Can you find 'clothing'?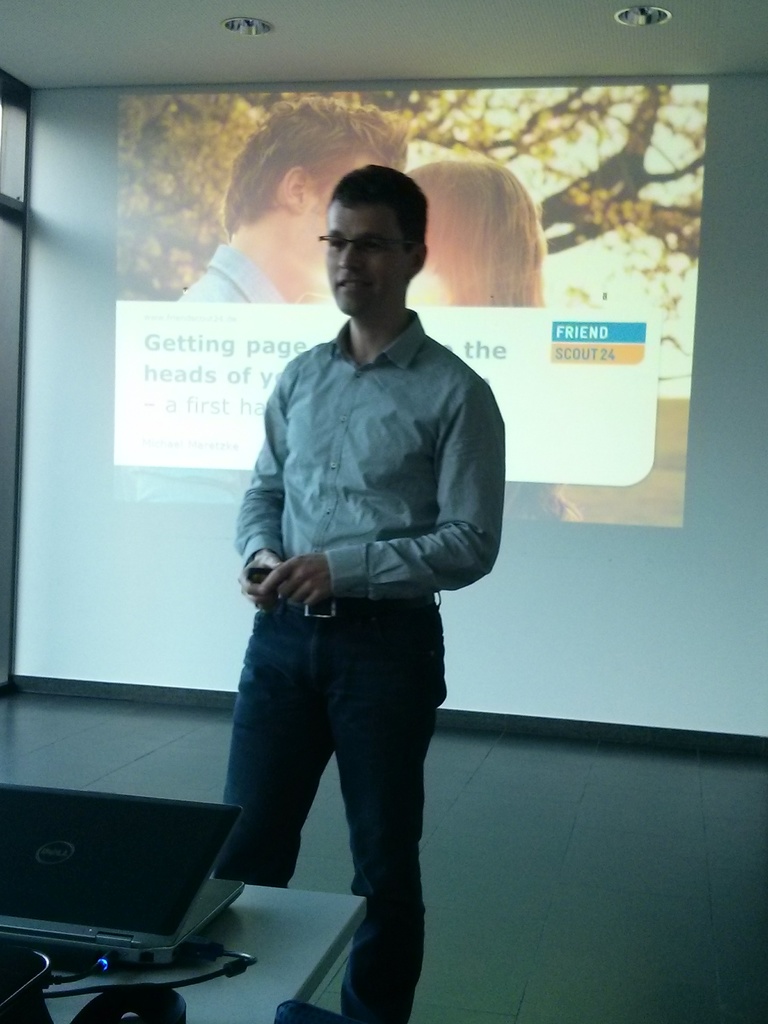
Yes, bounding box: bbox(210, 309, 504, 1023).
